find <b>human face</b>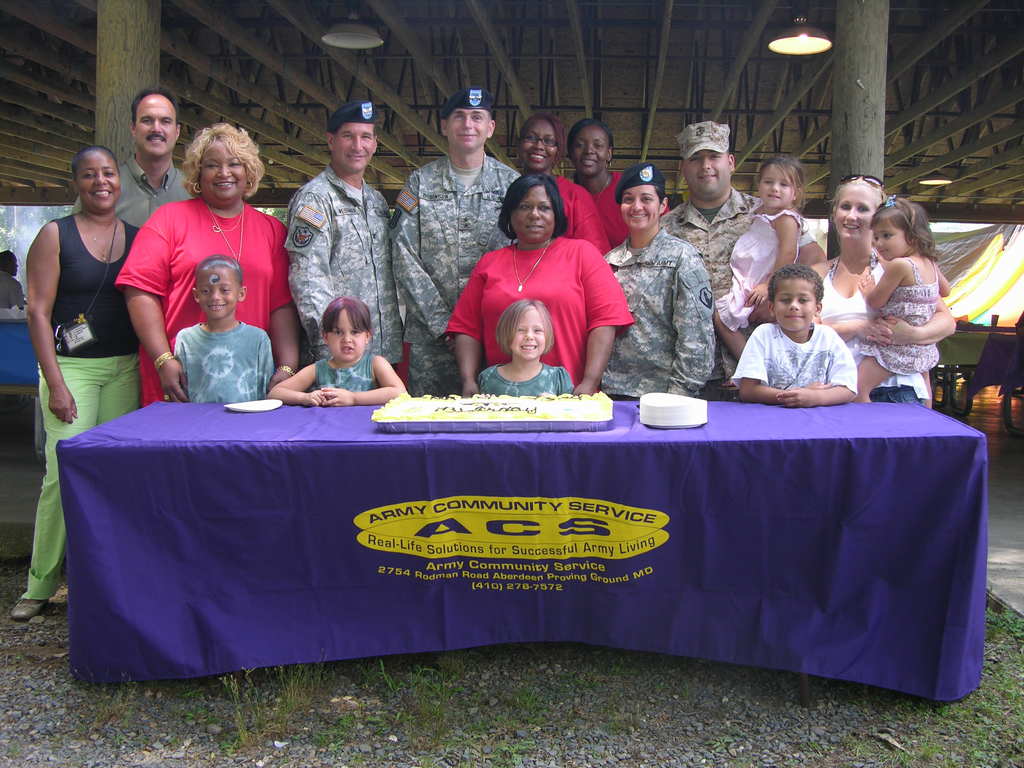
[x1=328, y1=309, x2=366, y2=358]
